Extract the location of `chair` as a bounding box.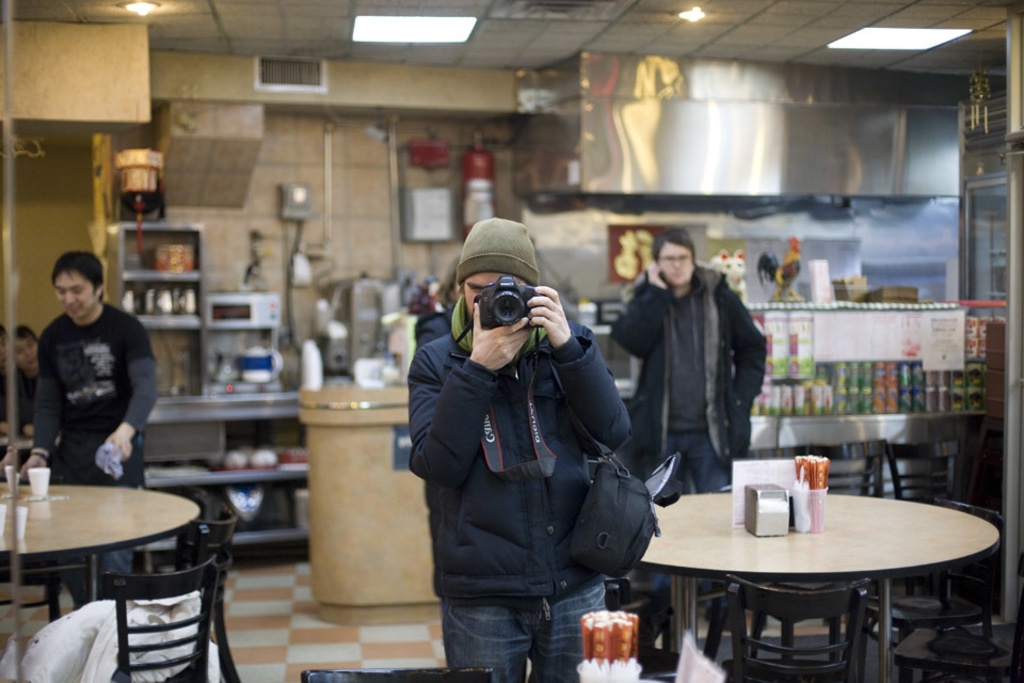
<bbox>860, 493, 1009, 682</bbox>.
